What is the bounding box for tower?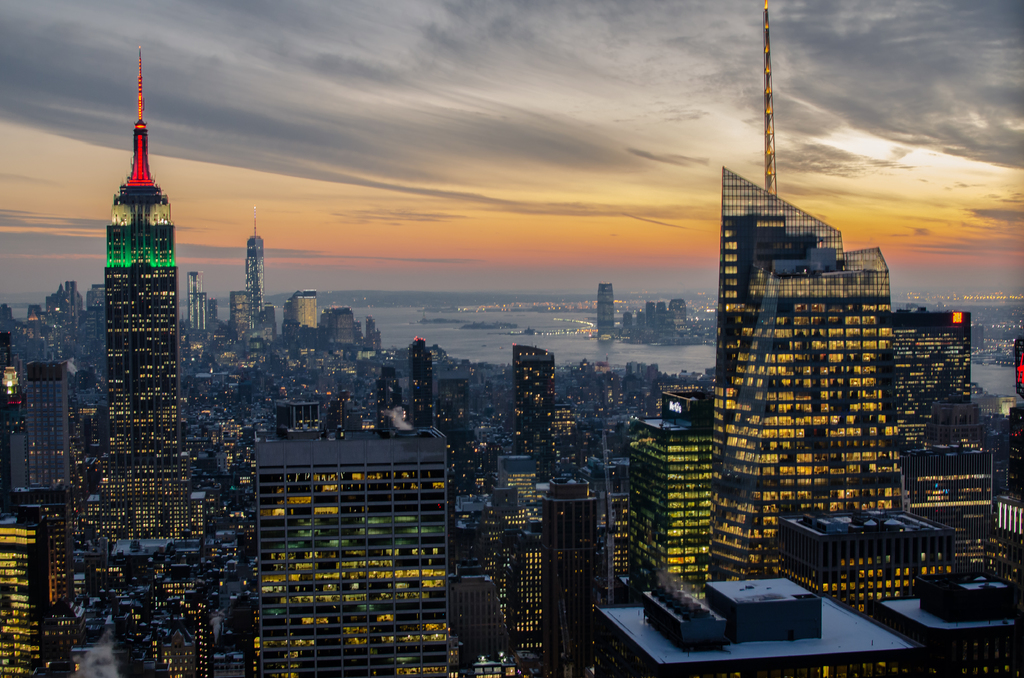
[x1=0, y1=506, x2=68, y2=677].
